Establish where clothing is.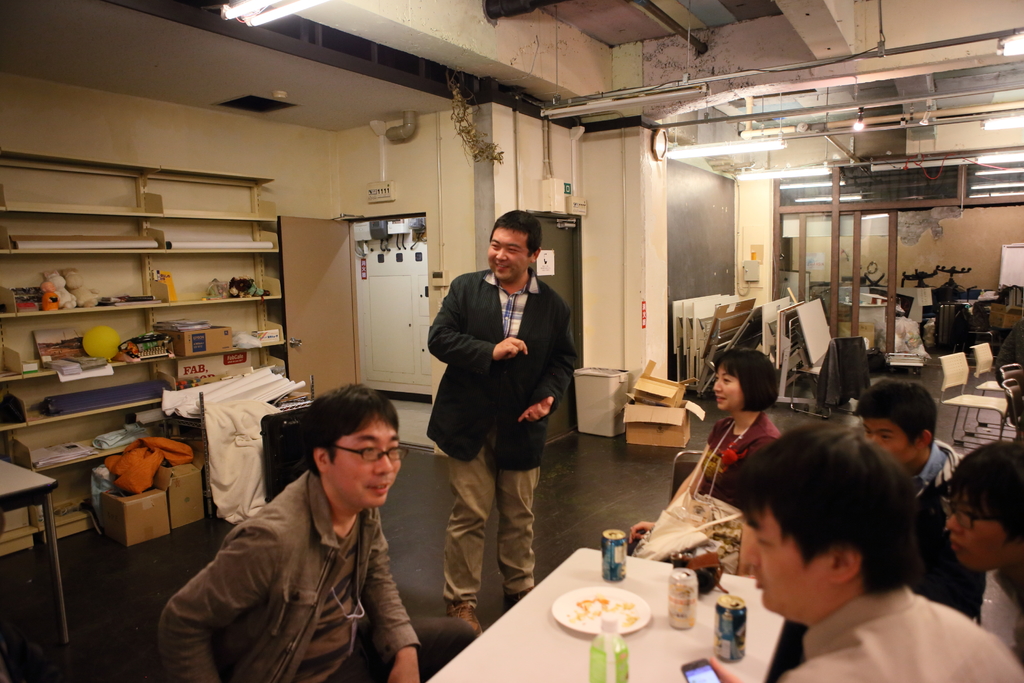
Established at (893,431,972,522).
